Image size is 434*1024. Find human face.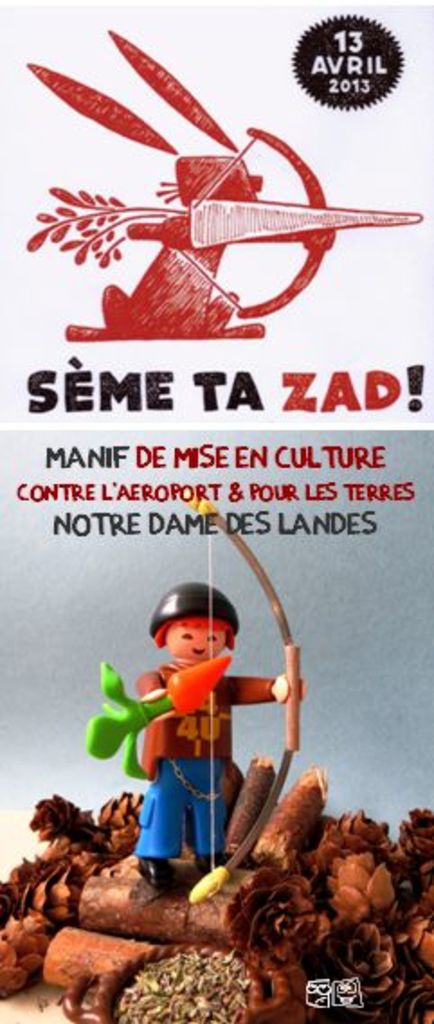
crop(167, 630, 229, 662).
